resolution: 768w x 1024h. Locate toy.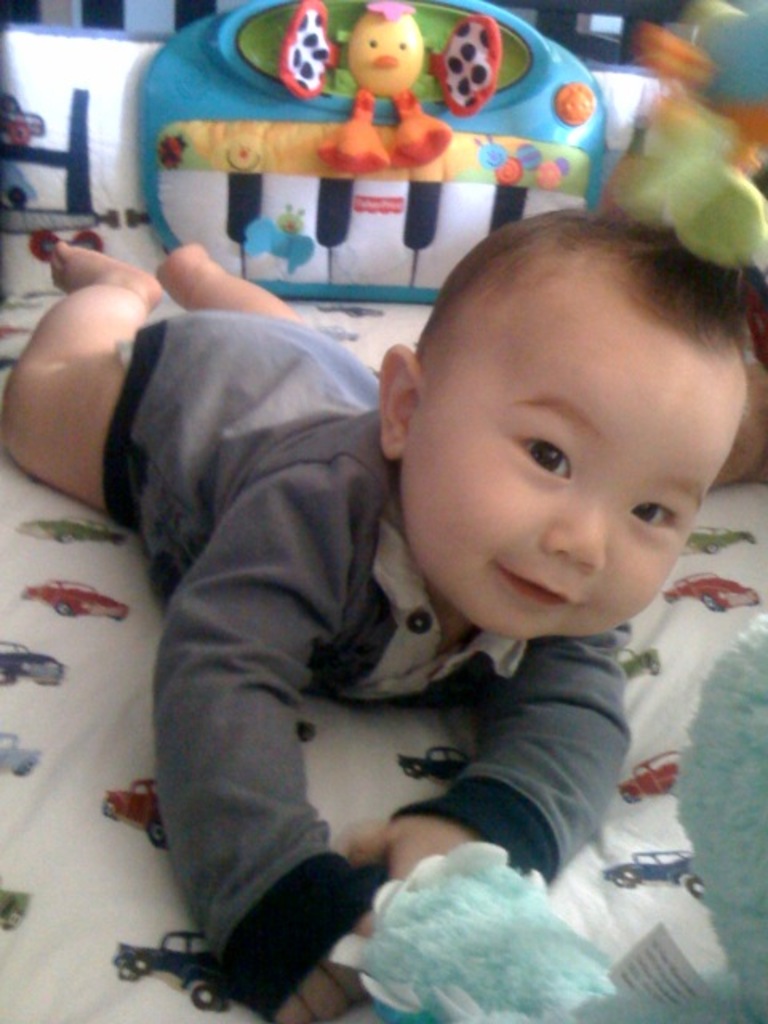
left=22, top=579, right=126, bottom=618.
